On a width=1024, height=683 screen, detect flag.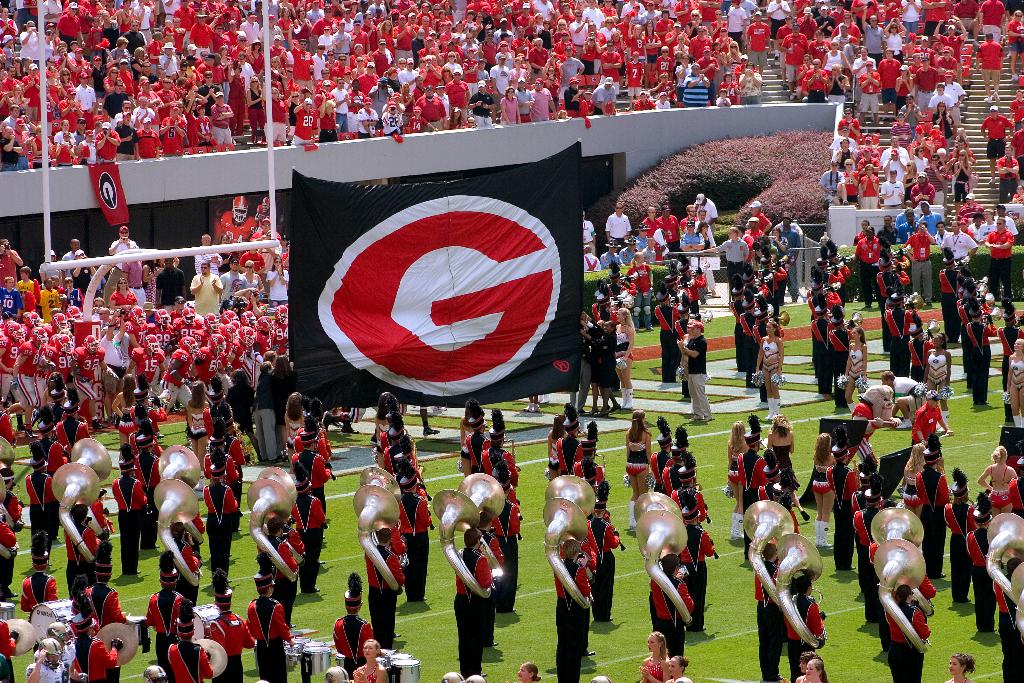
l=583, t=114, r=588, b=129.
